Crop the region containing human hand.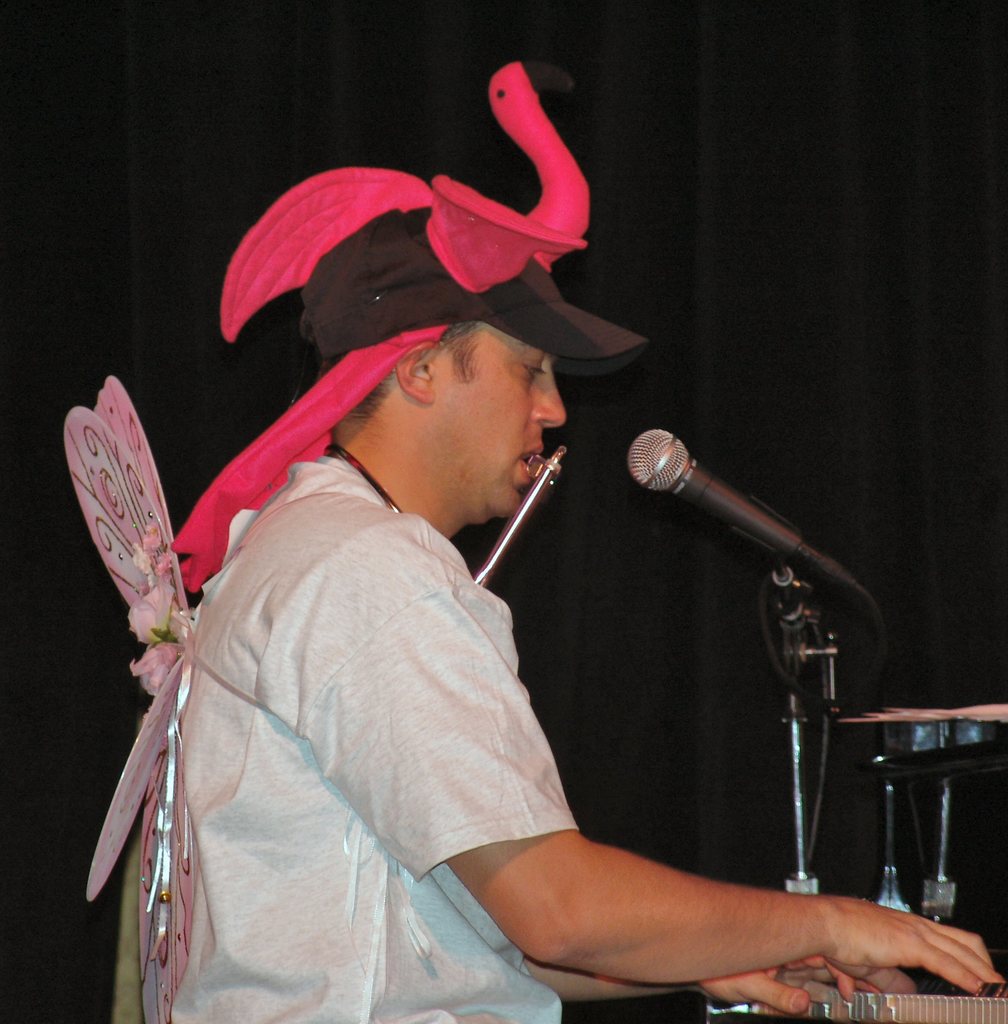
Crop region: region(479, 798, 878, 981).
